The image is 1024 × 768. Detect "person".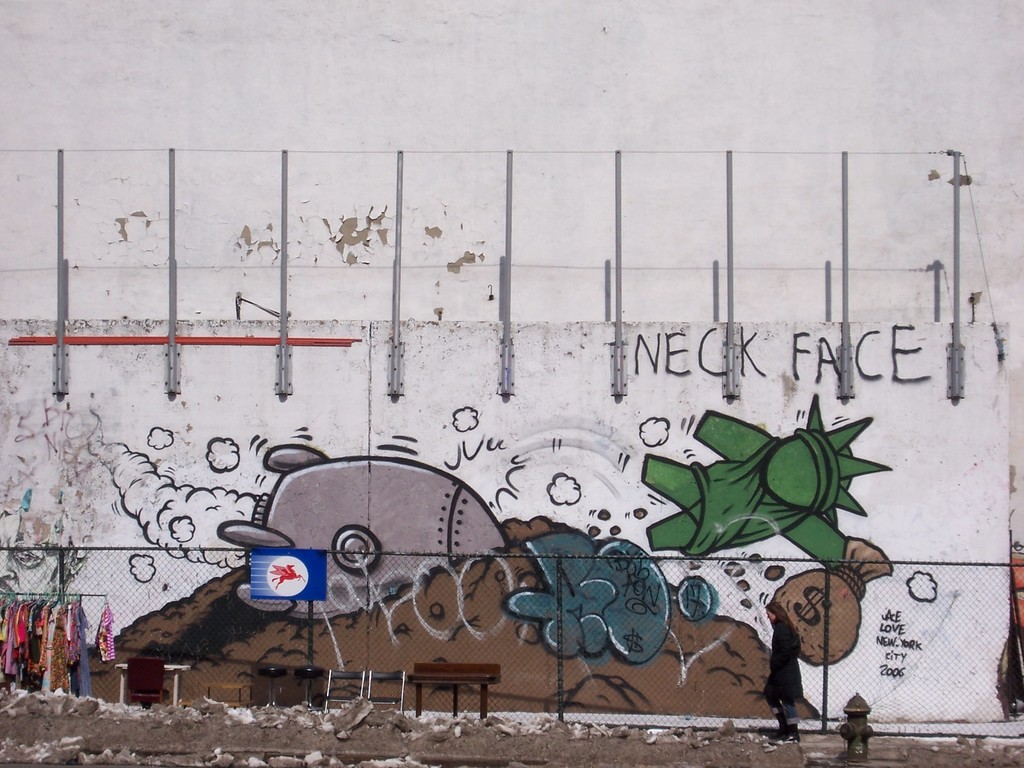
Detection: pyautogui.locateOnScreen(765, 602, 805, 748).
